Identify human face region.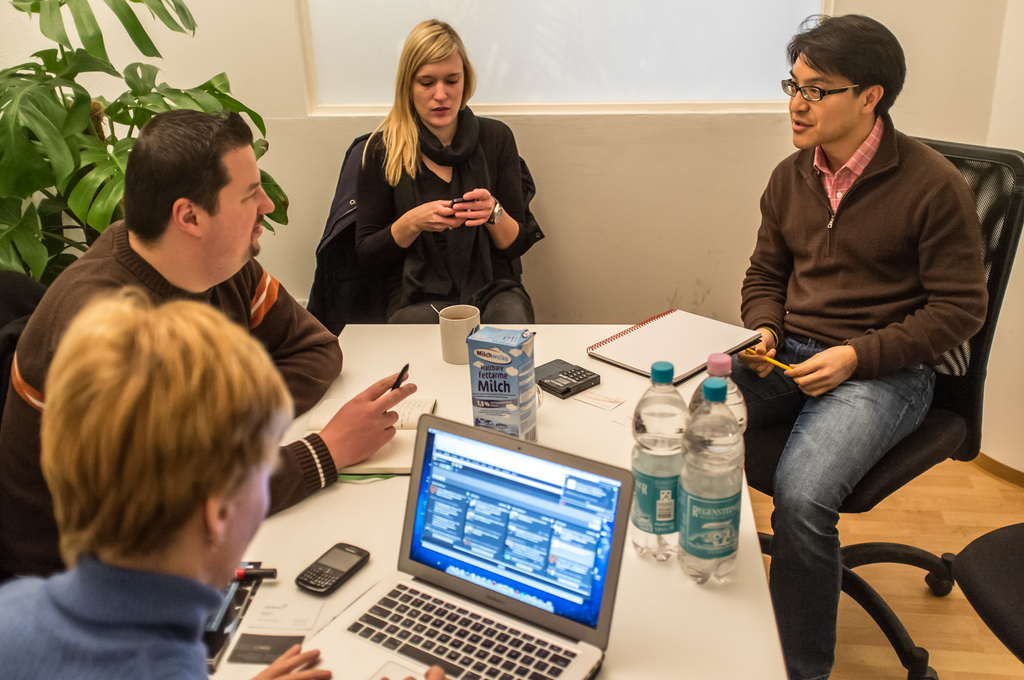
Region: locate(225, 450, 294, 582).
